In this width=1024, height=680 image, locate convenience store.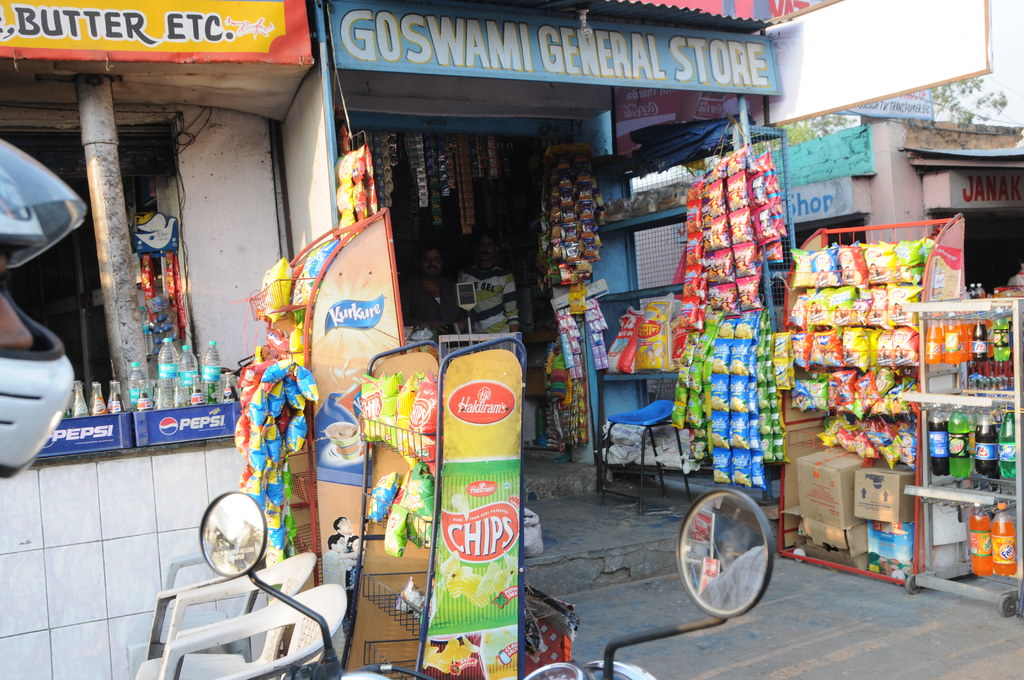
Bounding box: (80,3,1013,664).
